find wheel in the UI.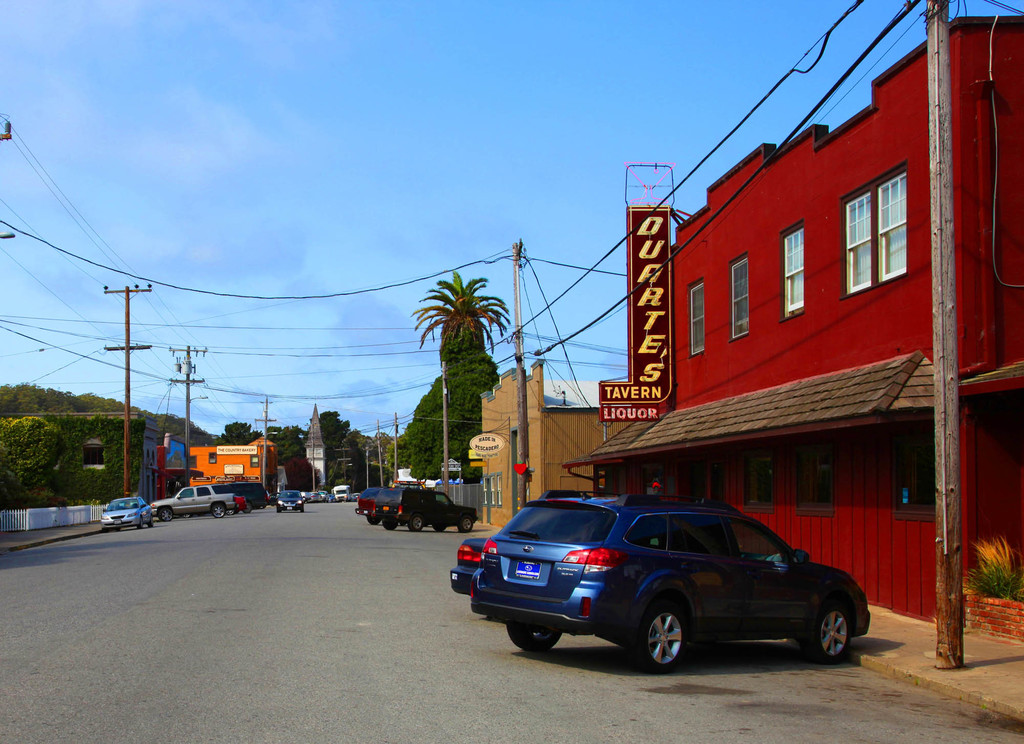
UI element at <region>212, 503, 225, 516</region>.
